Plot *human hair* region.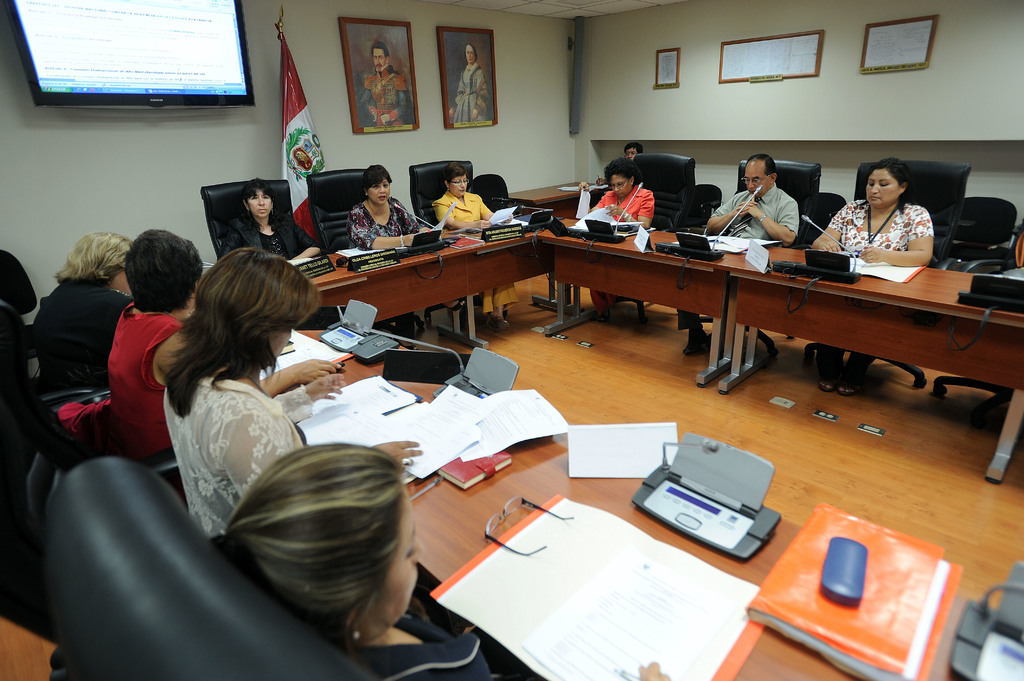
Plotted at (238,172,276,222).
